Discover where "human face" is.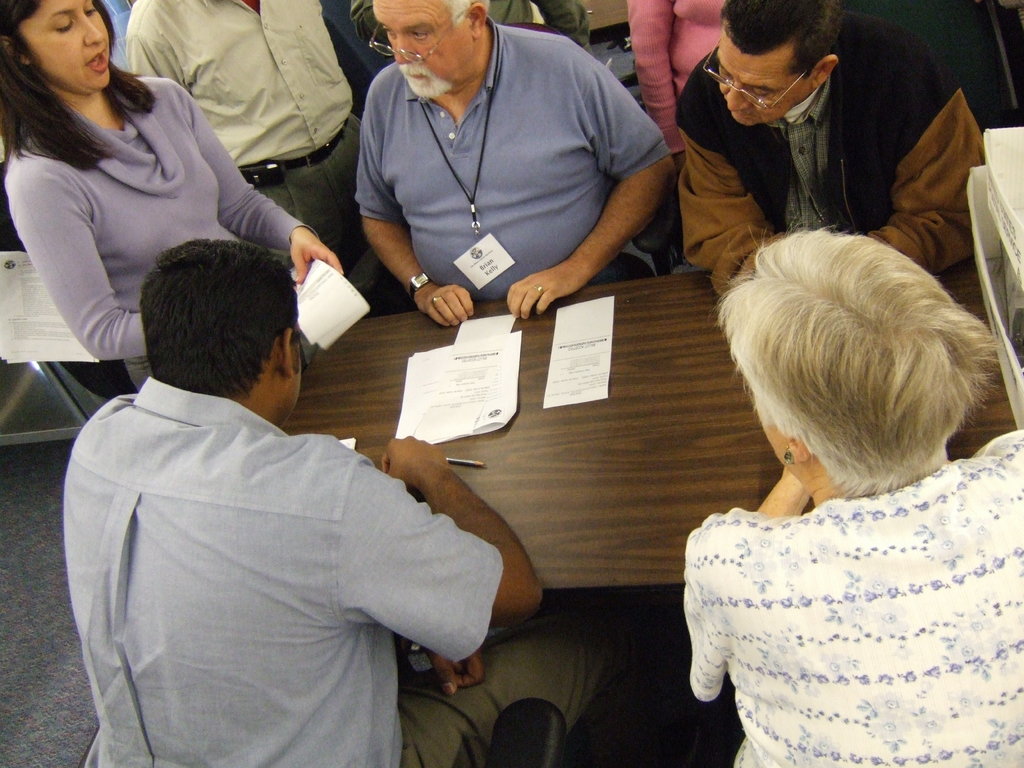
Discovered at [358,0,492,108].
